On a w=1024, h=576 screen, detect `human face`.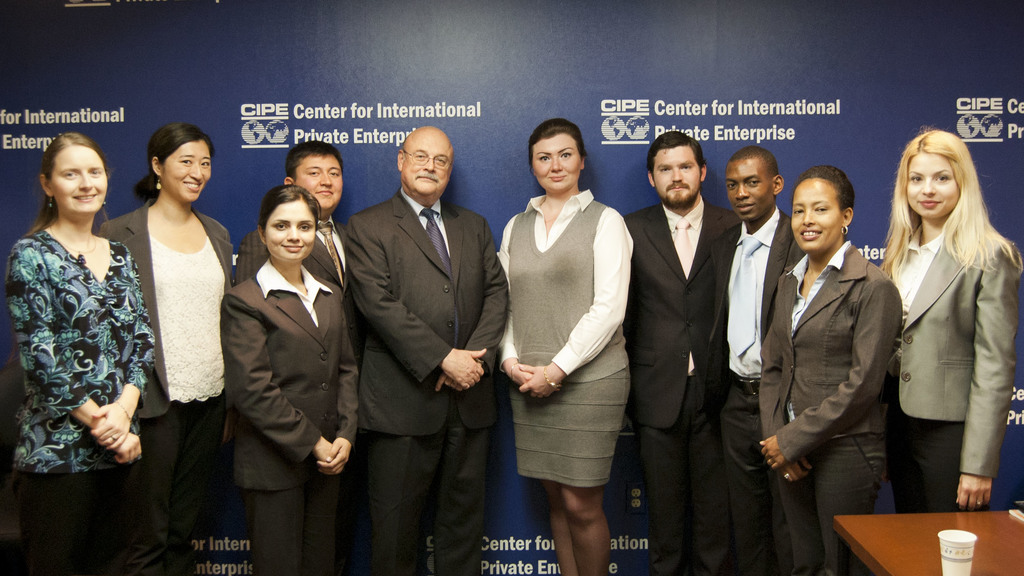
bbox=[785, 173, 843, 251].
